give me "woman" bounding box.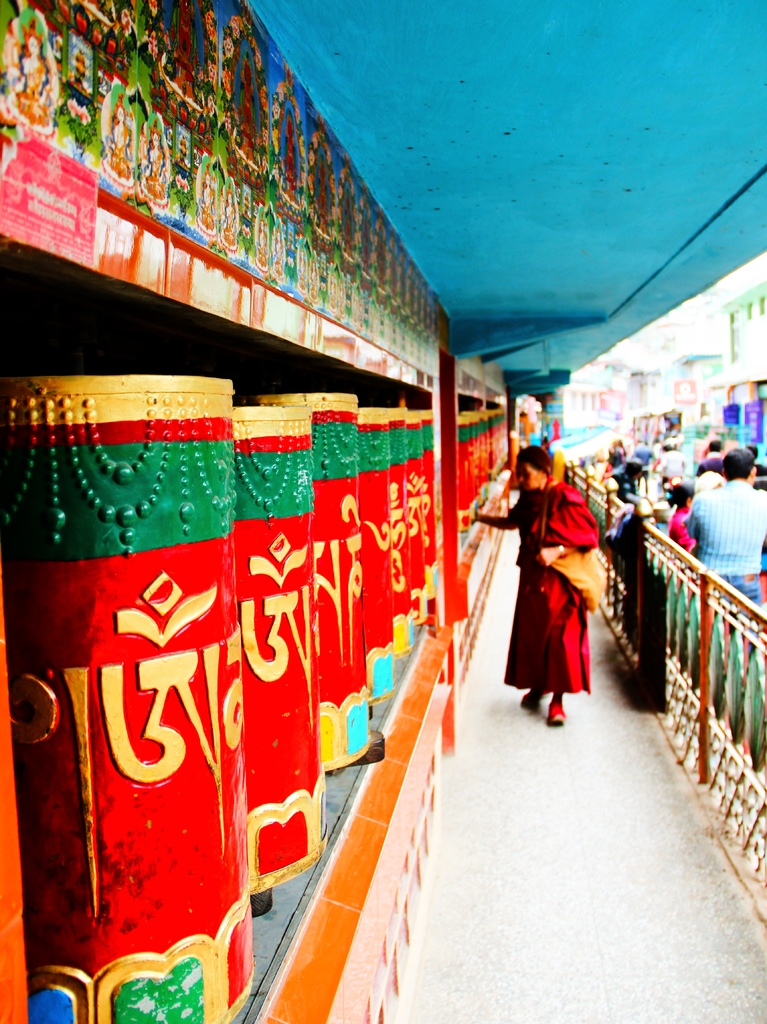
(x1=510, y1=440, x2=622, y2=731).
